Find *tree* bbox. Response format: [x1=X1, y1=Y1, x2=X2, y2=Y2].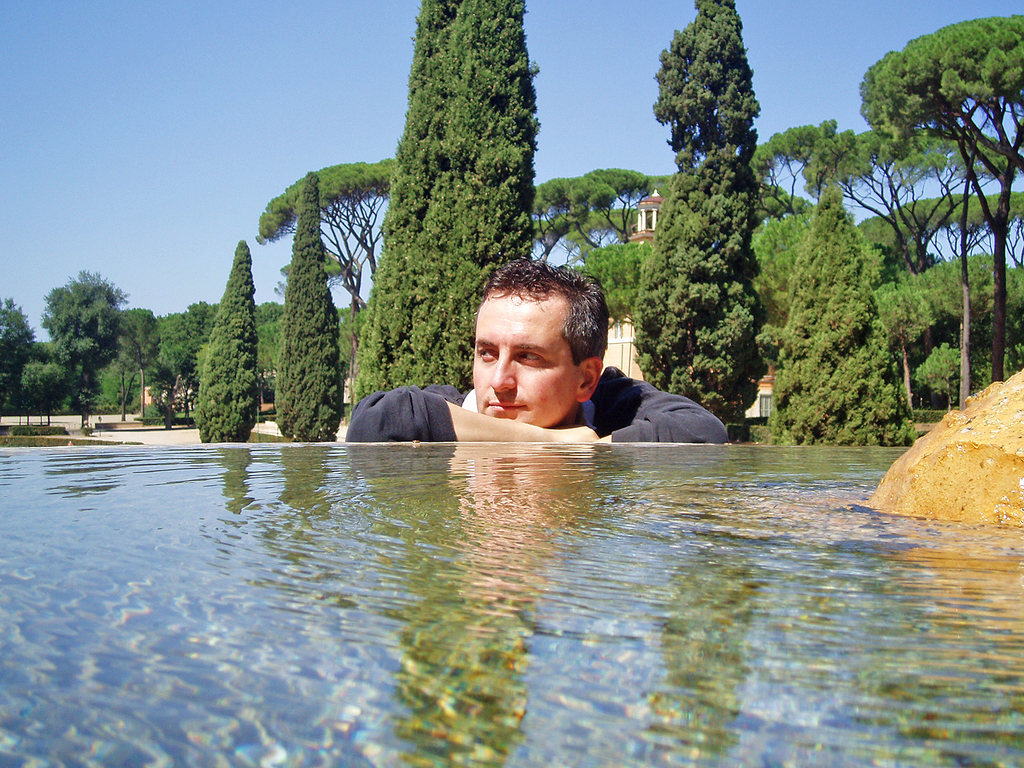
[x1=587, y1=163, x2=647, y2=246].
